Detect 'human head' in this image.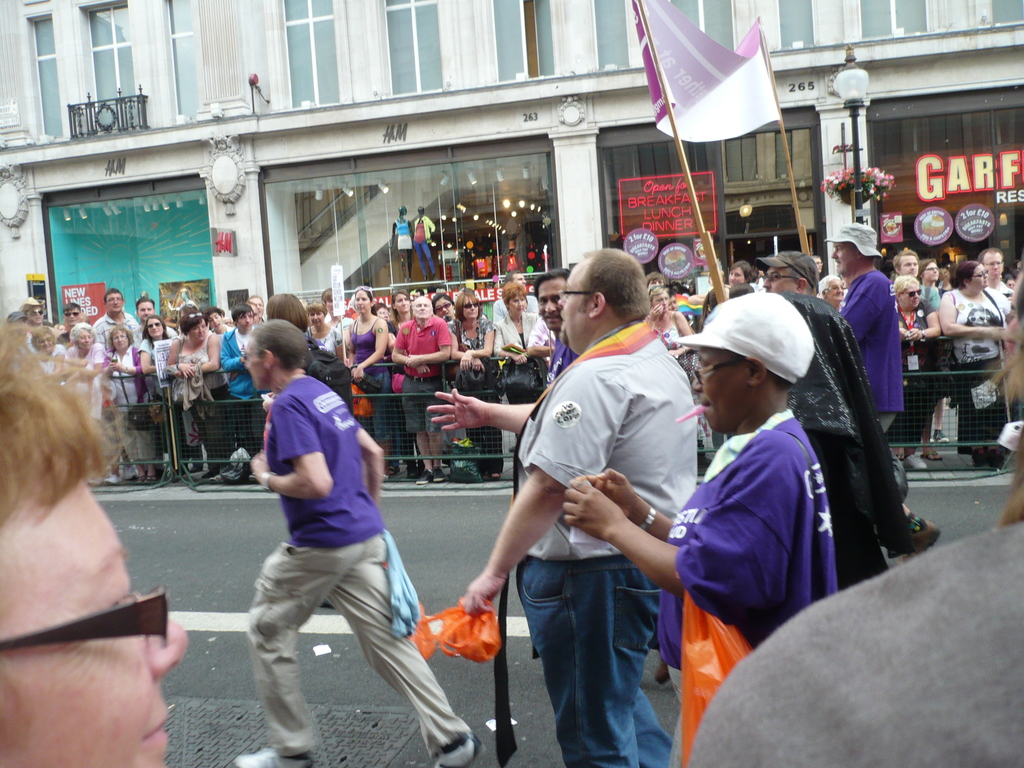
Detection: bbox(730, 283, 756, 296).
